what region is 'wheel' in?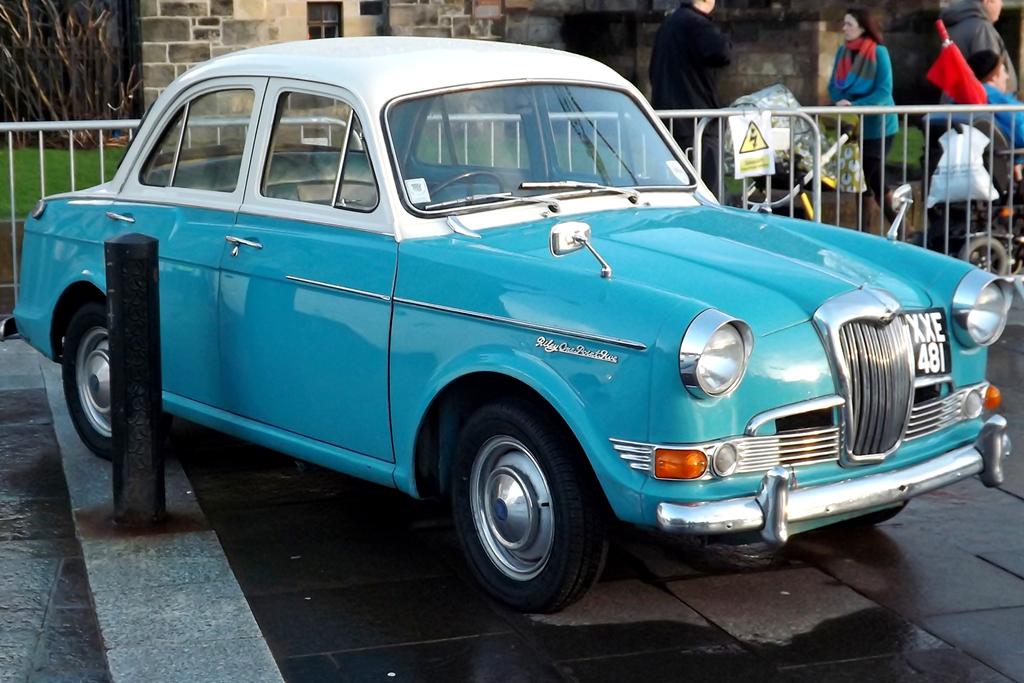
{"x1": 956, "y1": 234, "x2": 1016, "y2": 278}.
